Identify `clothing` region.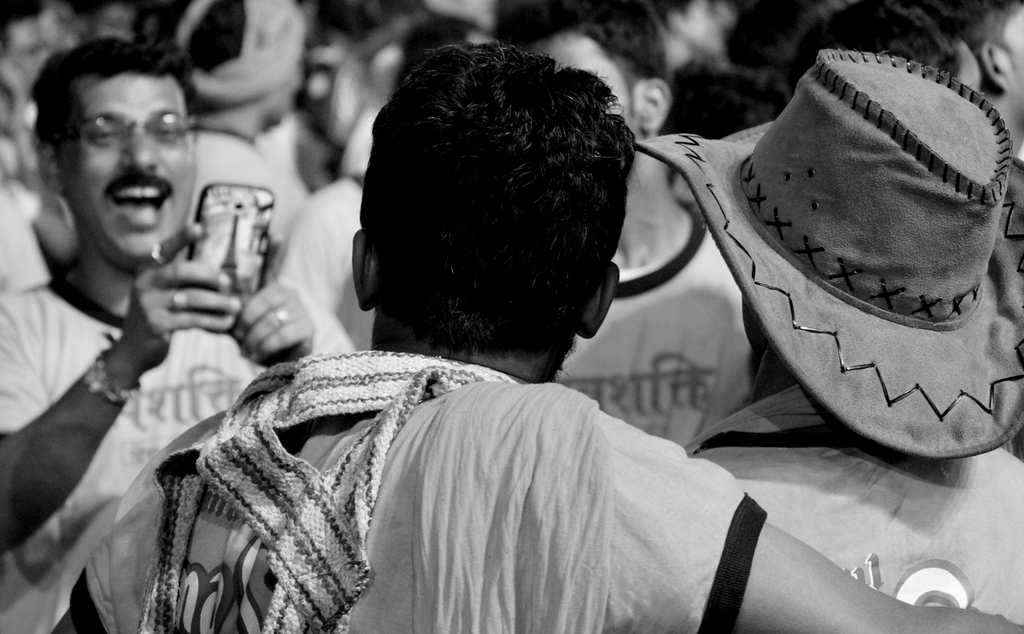
Region: [192,104,317,233].
